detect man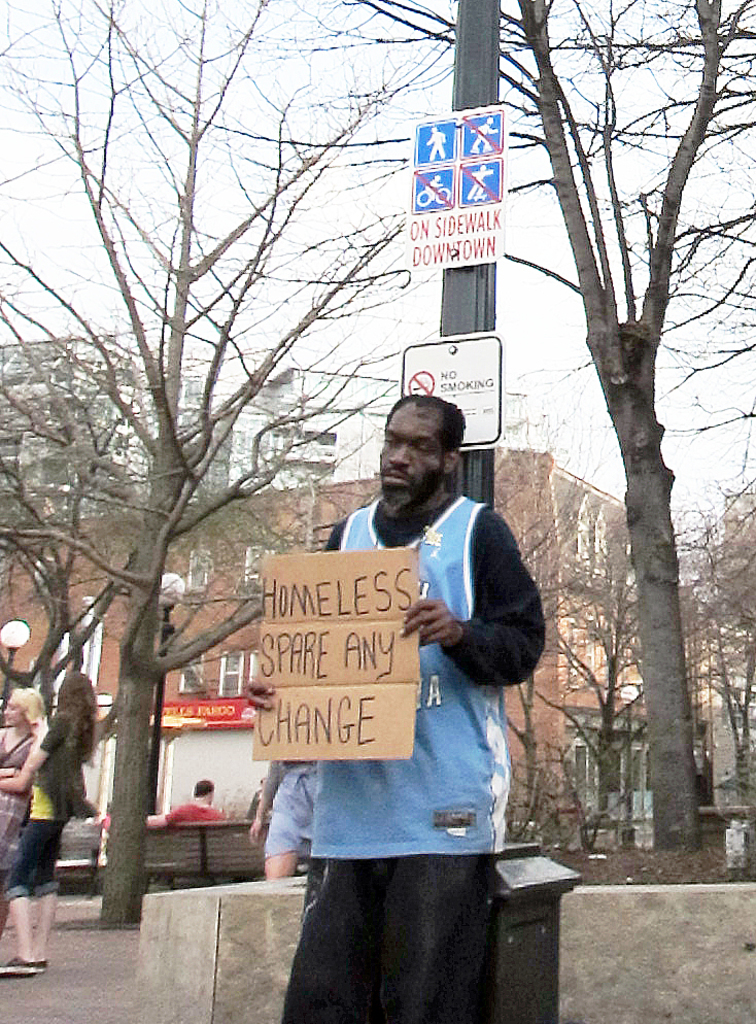
[253,404,553,955]
